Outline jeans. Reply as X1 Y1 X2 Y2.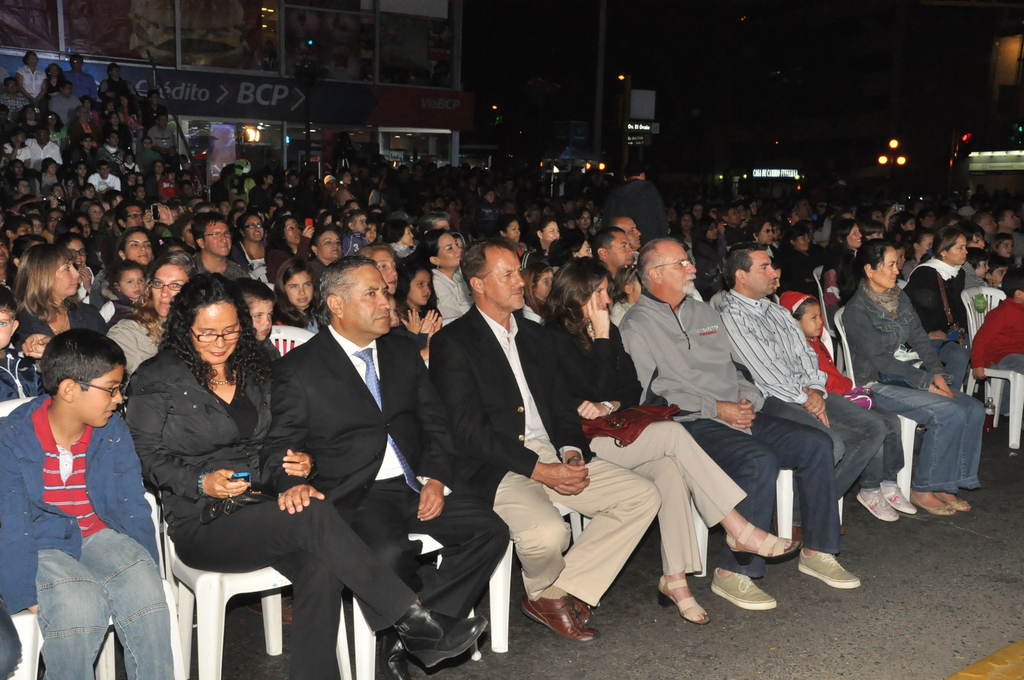
33 528 170 679.
